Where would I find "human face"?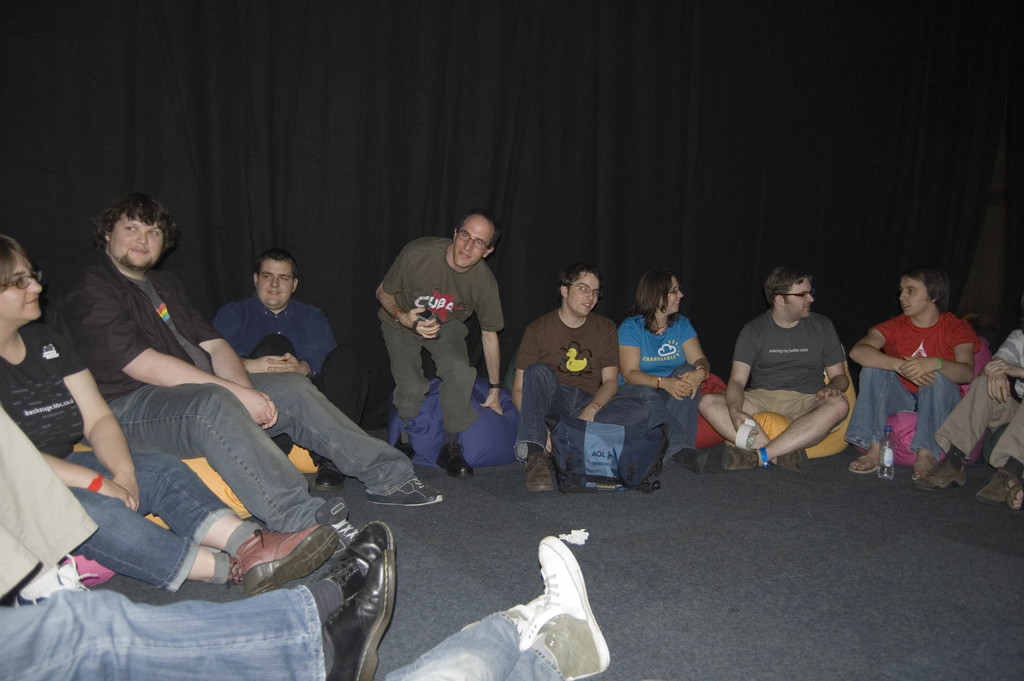
At <region>256, 259, 292, 306</region>.
